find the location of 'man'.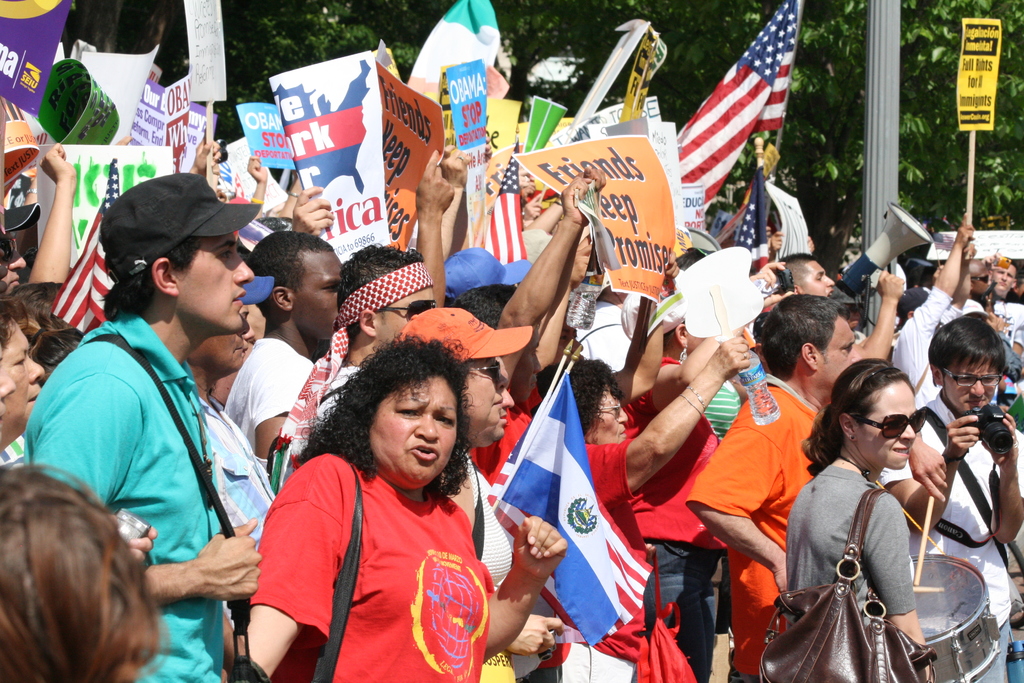
Location: l=776, t=254, r=899, b=361.
